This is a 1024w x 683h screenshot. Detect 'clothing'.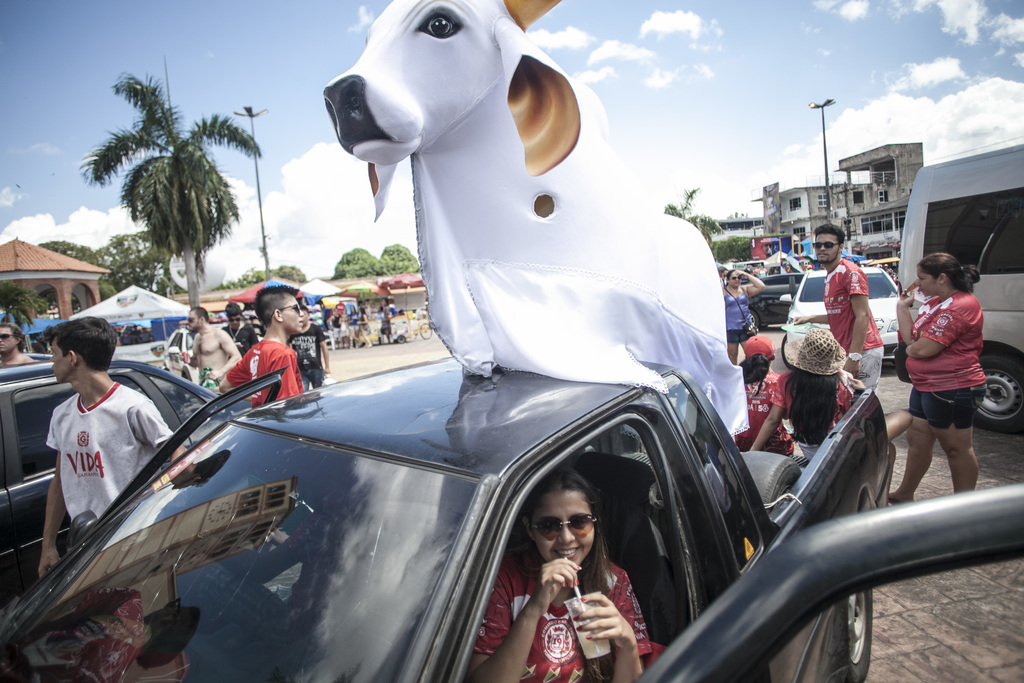
(x1=220, y1=320, x2=261, y2=359).
